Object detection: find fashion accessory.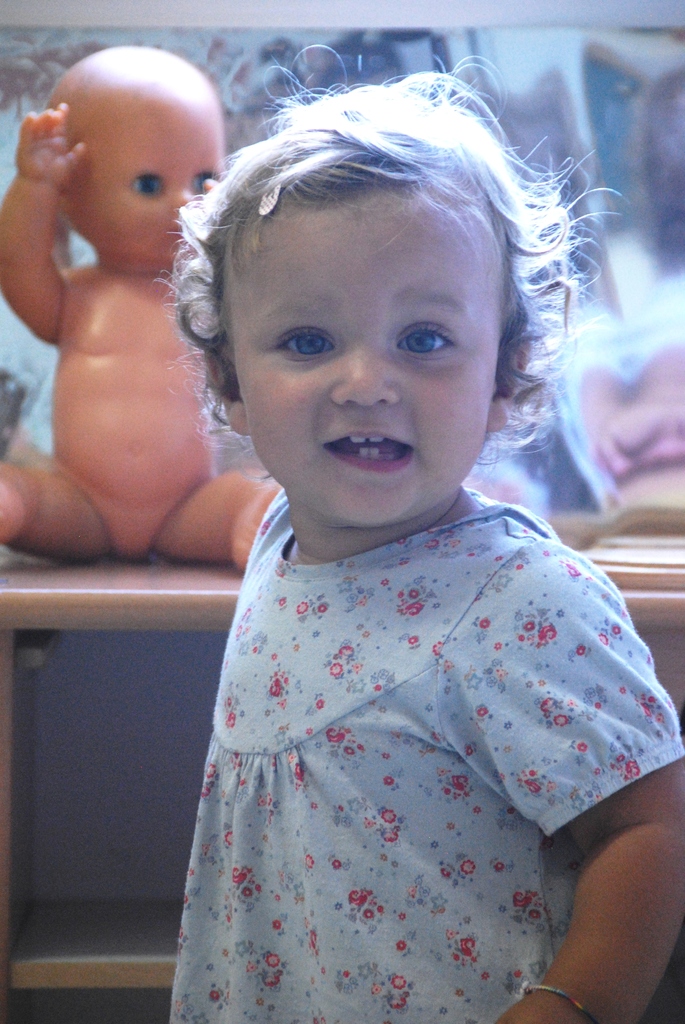
253:164:288:214.
